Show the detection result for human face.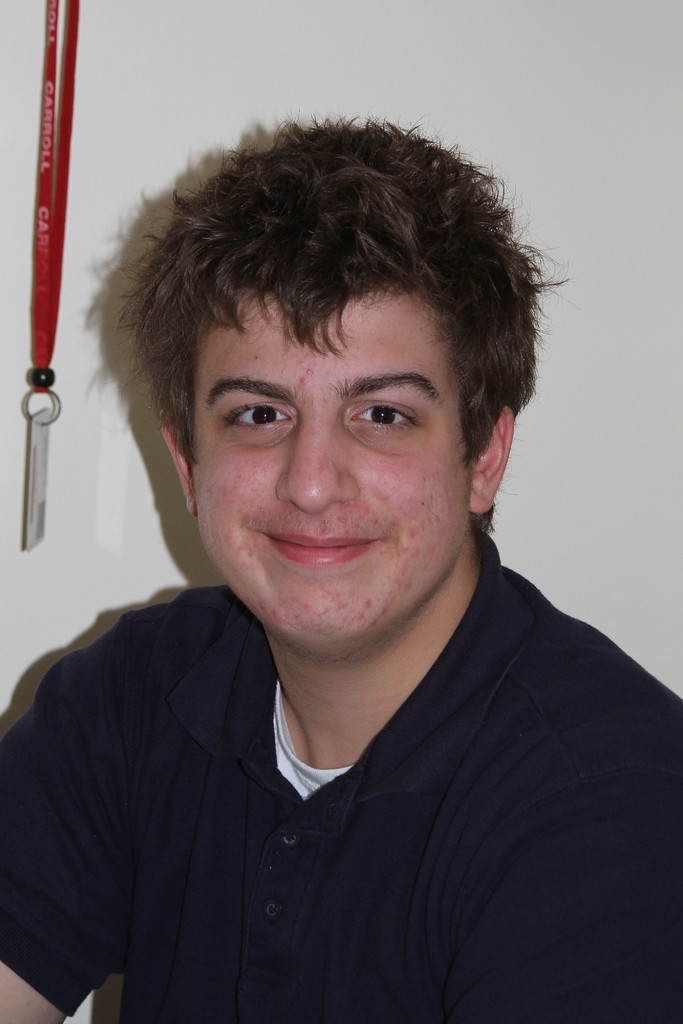
{"x1": 201, "y1": 293, "x2": 466, "y2": 653}.
